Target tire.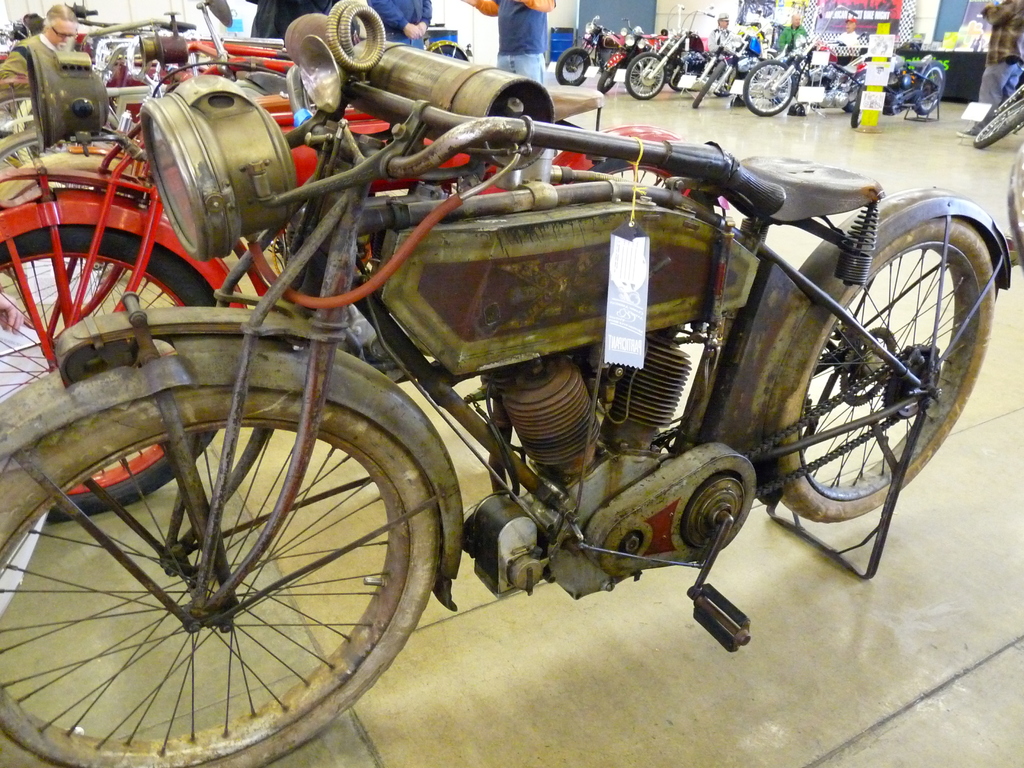
Target region: (912,65,947,115).
